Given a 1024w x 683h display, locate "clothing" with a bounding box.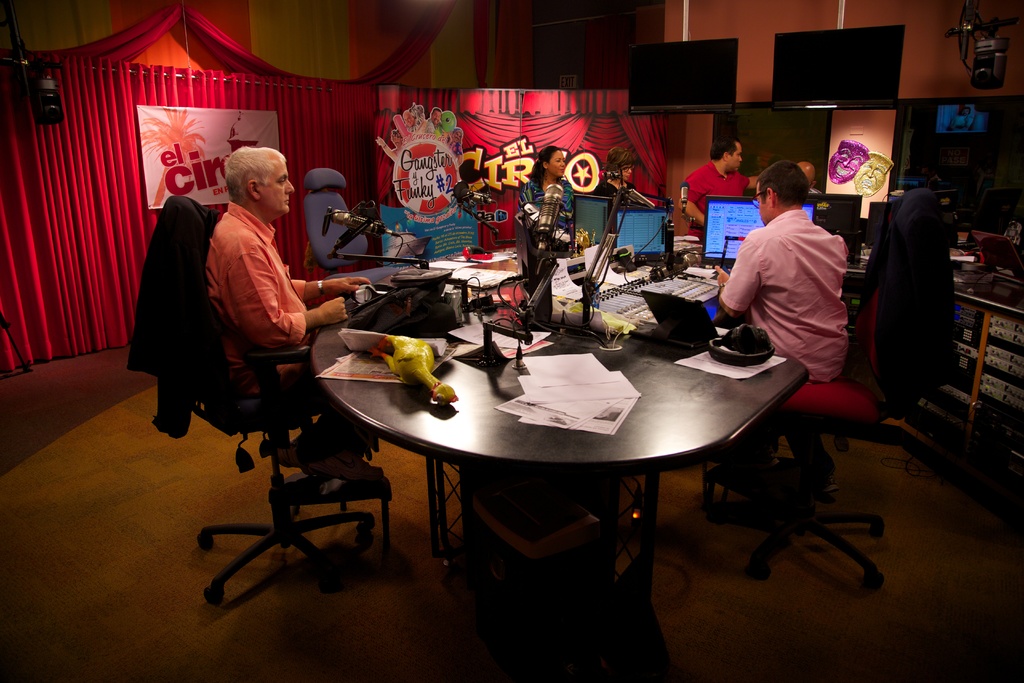
Located: {"x1": 390, "y1": 136, "x2": 411, "y2": 158}.
